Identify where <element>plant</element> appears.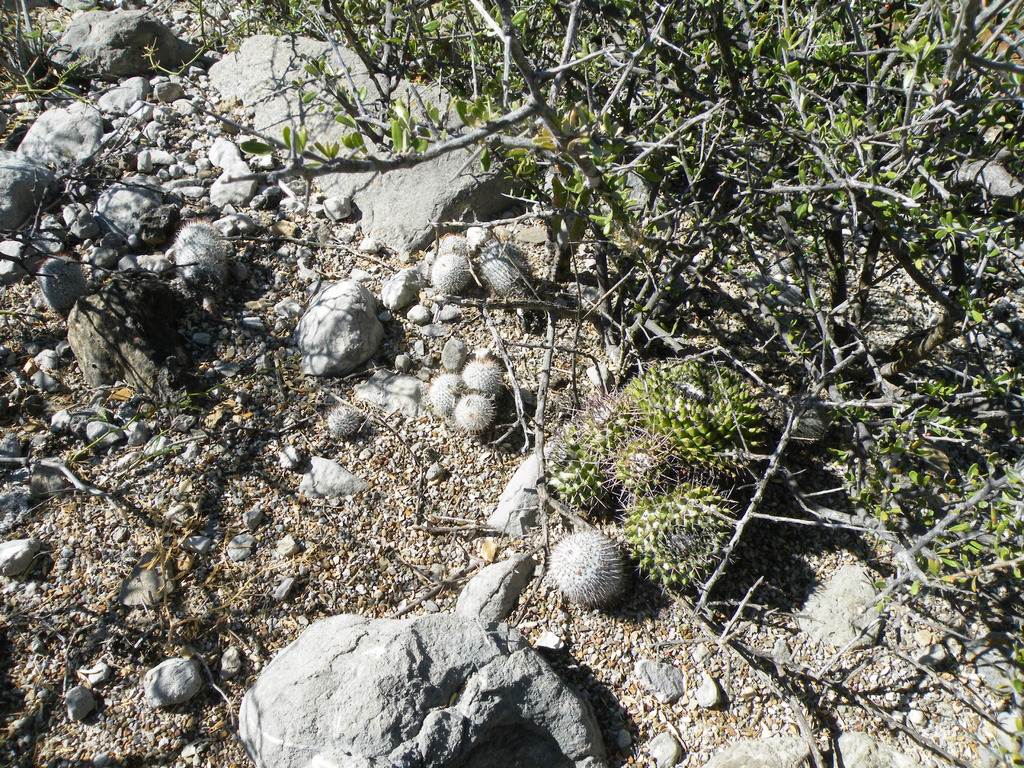
Appears at rect(565, 339, 762, 502).
